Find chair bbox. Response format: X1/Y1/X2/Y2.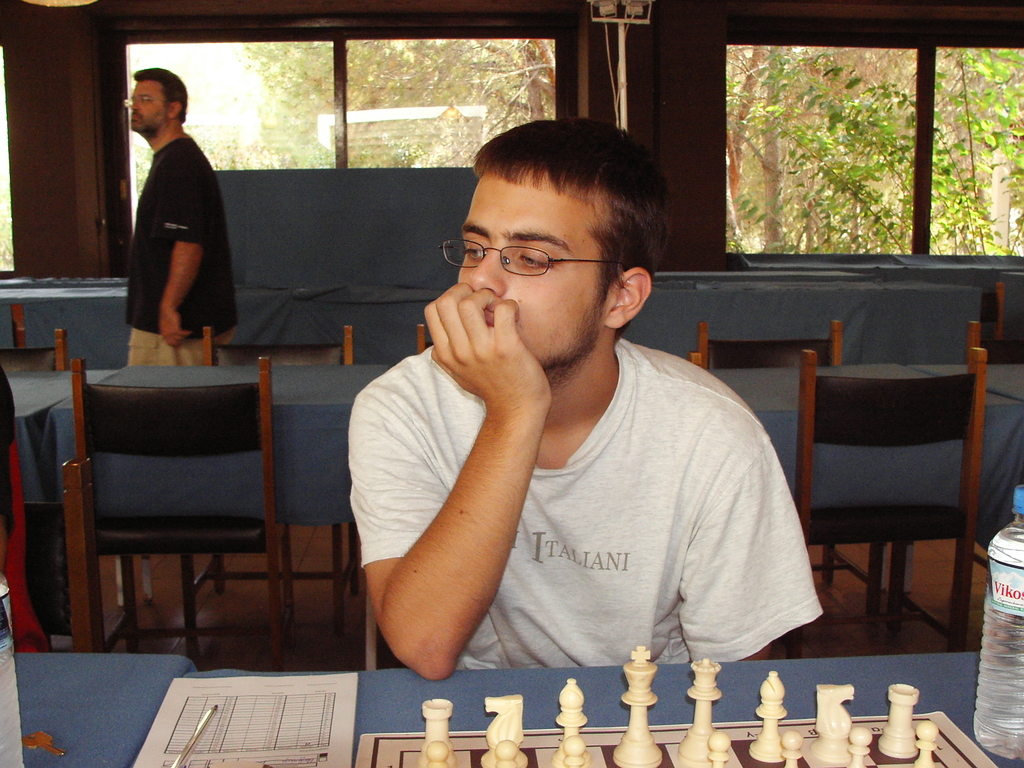
366/591/407/673.
